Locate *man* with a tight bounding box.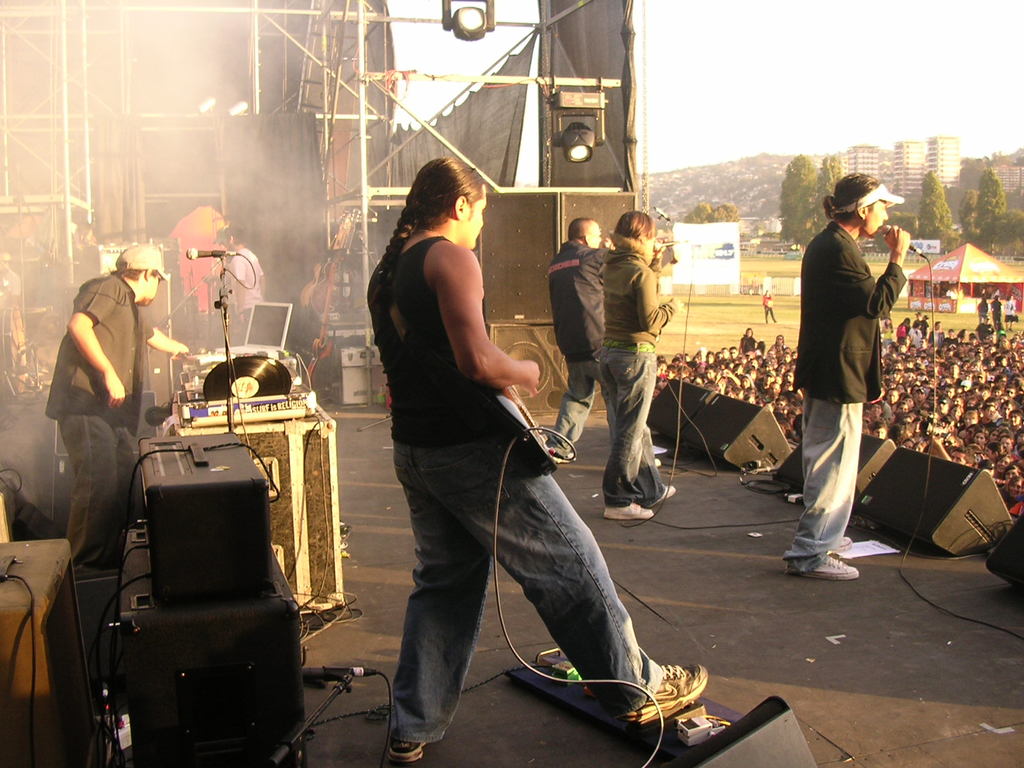
41/241/164/577.
